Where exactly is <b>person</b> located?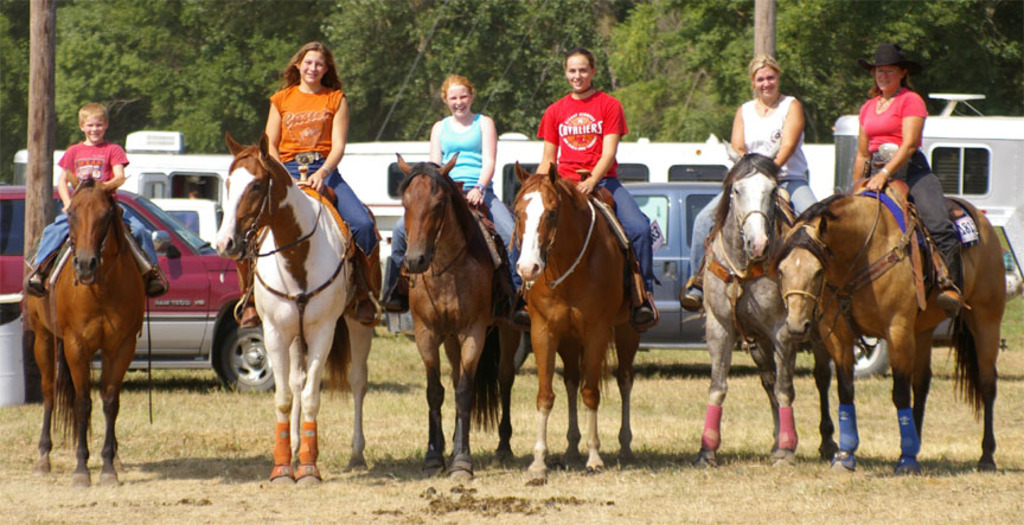
Its bounding box is bbox=(506, 47, 666, 325).
